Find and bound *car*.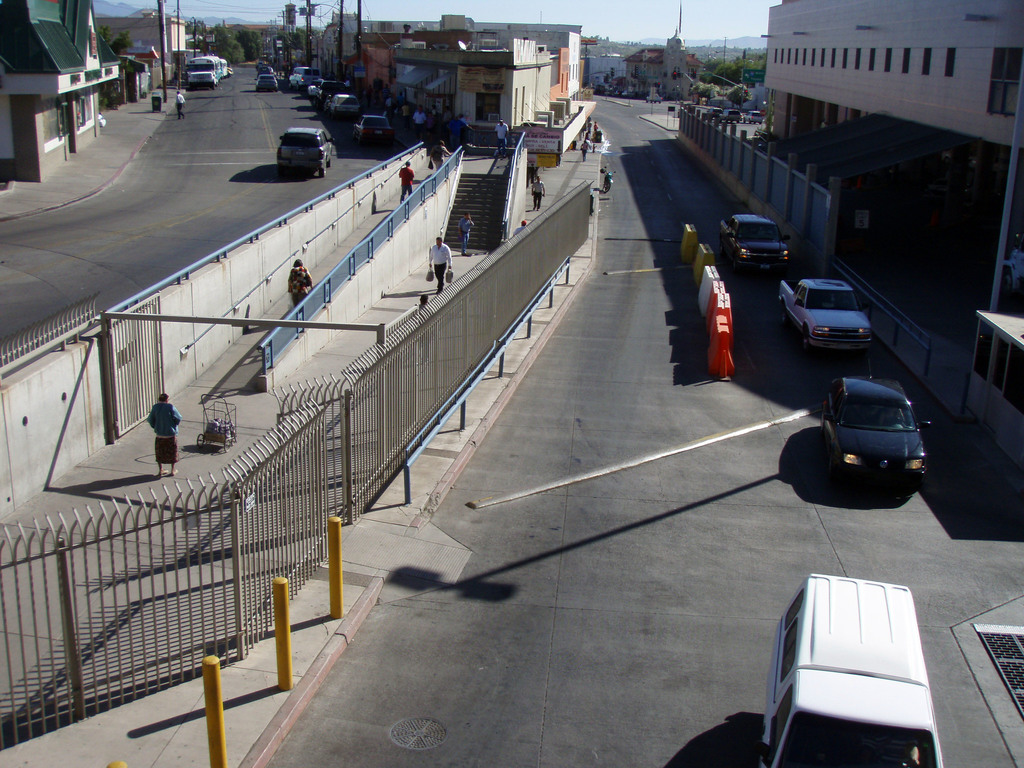
Bound: BBox(326, 86, 361, 114).
